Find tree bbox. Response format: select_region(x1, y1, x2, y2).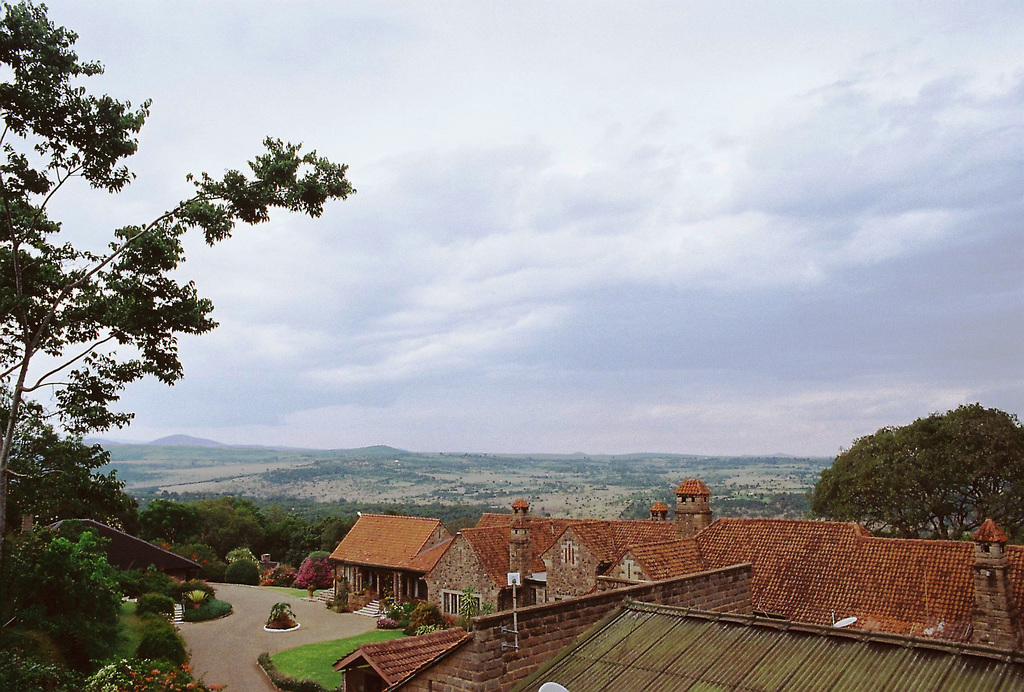
select_region(0, 0, 378, 593).
